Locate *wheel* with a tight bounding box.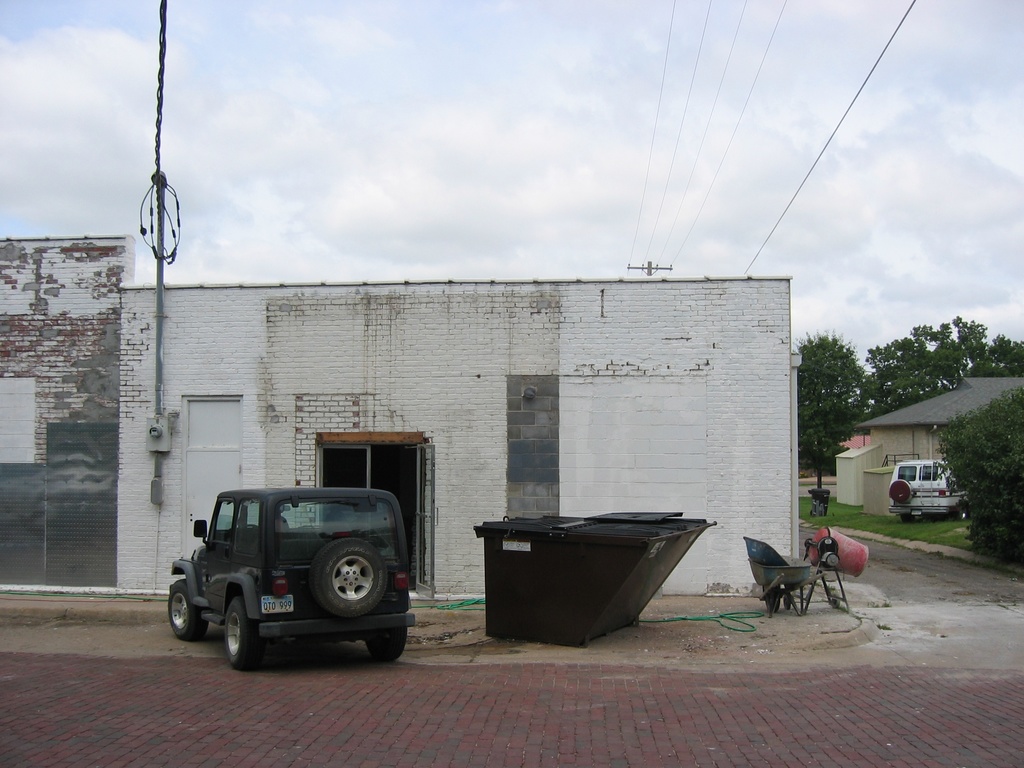
x1=897, y1=515, x2=914, y2=520.
